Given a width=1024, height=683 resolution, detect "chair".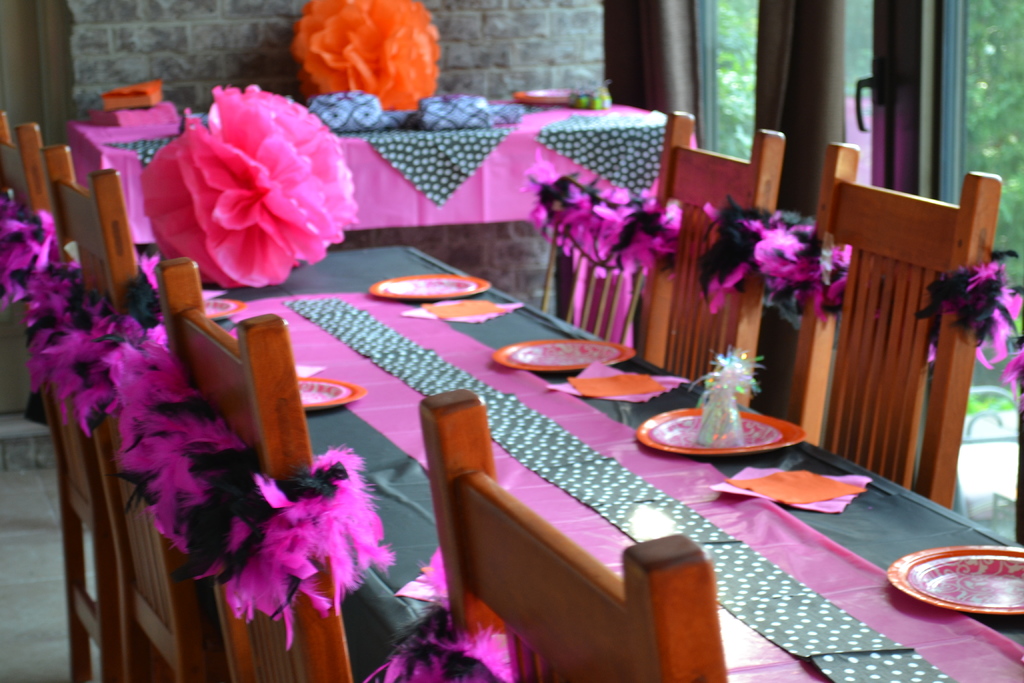
39:145:228:682.
